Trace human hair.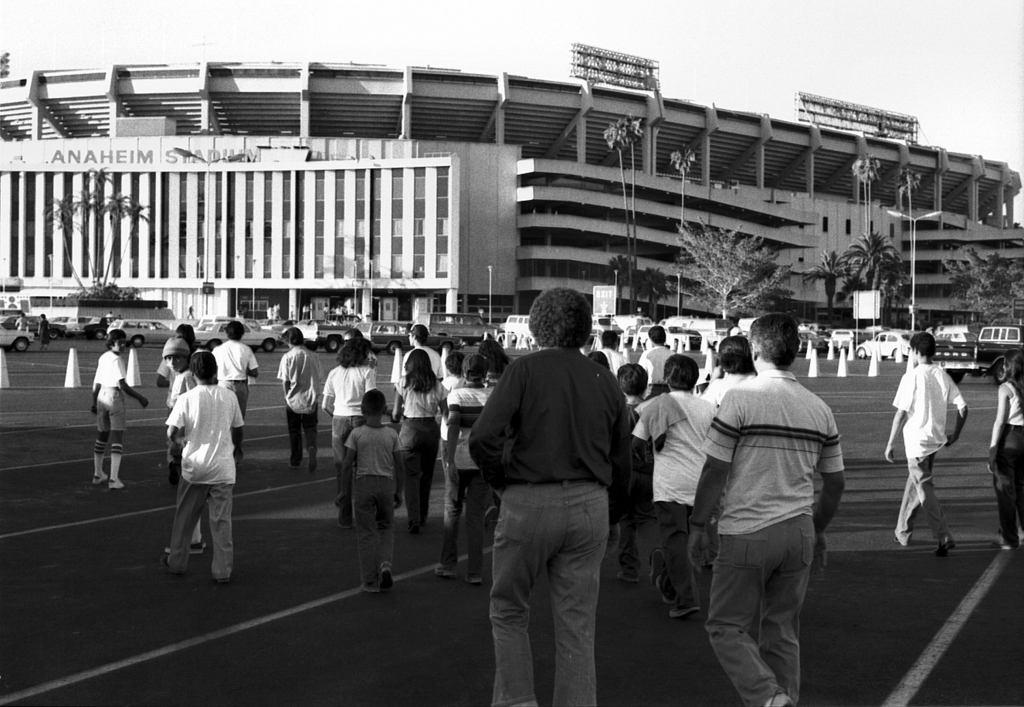
Traced to {"x1": 335, "y1": 340, "x2": 371, "y2": 367}.
